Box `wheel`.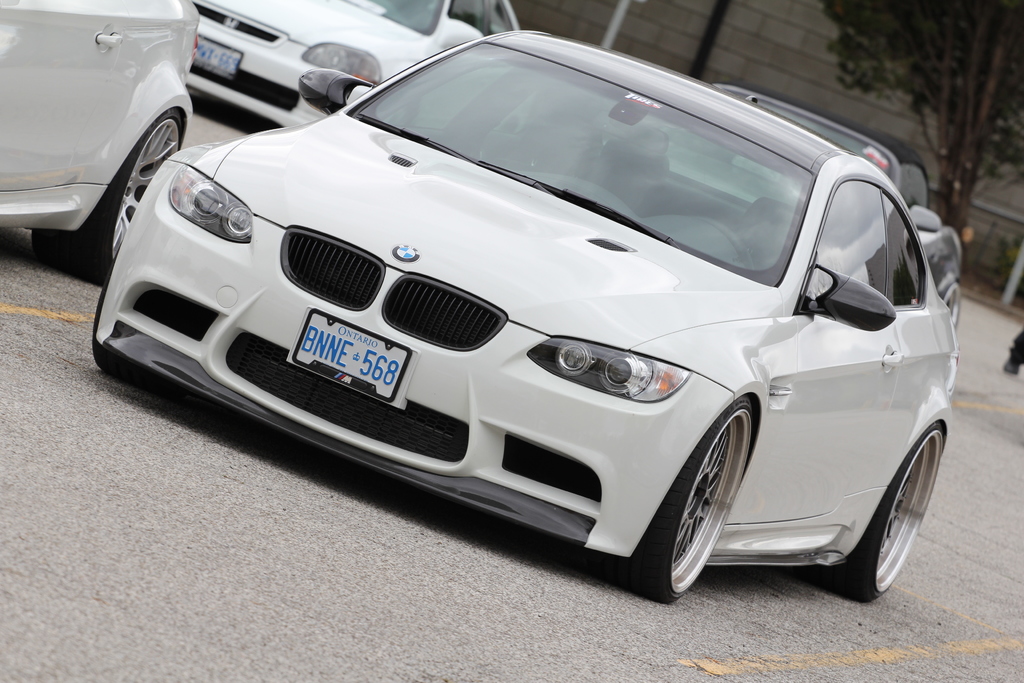
825:415:950:606.
